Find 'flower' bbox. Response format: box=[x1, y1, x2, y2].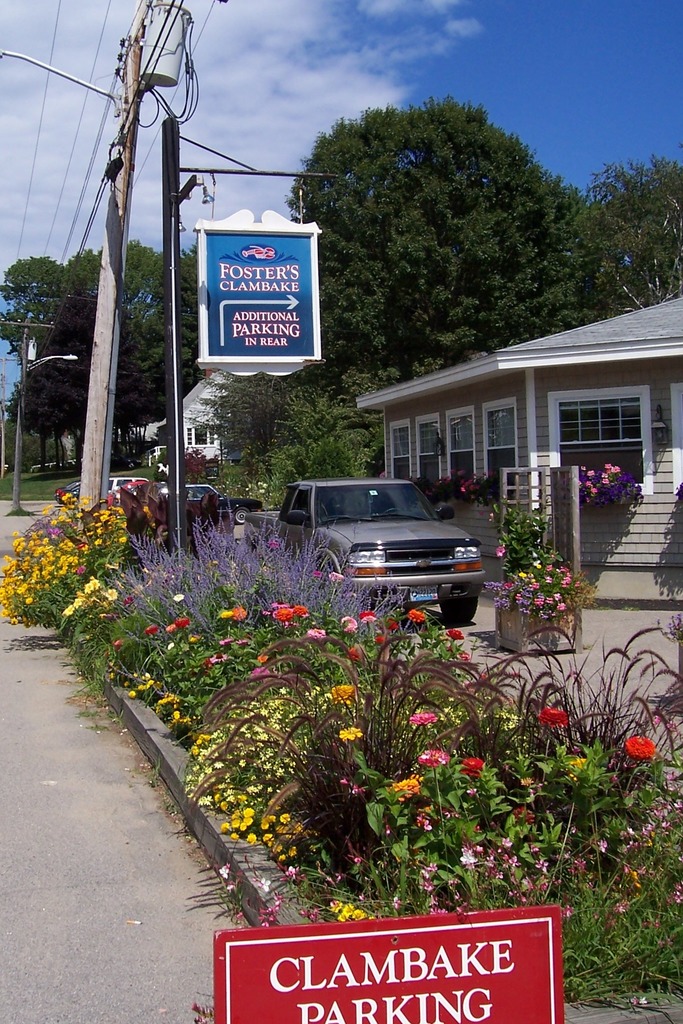
box=[407, 710, 438, 727].
